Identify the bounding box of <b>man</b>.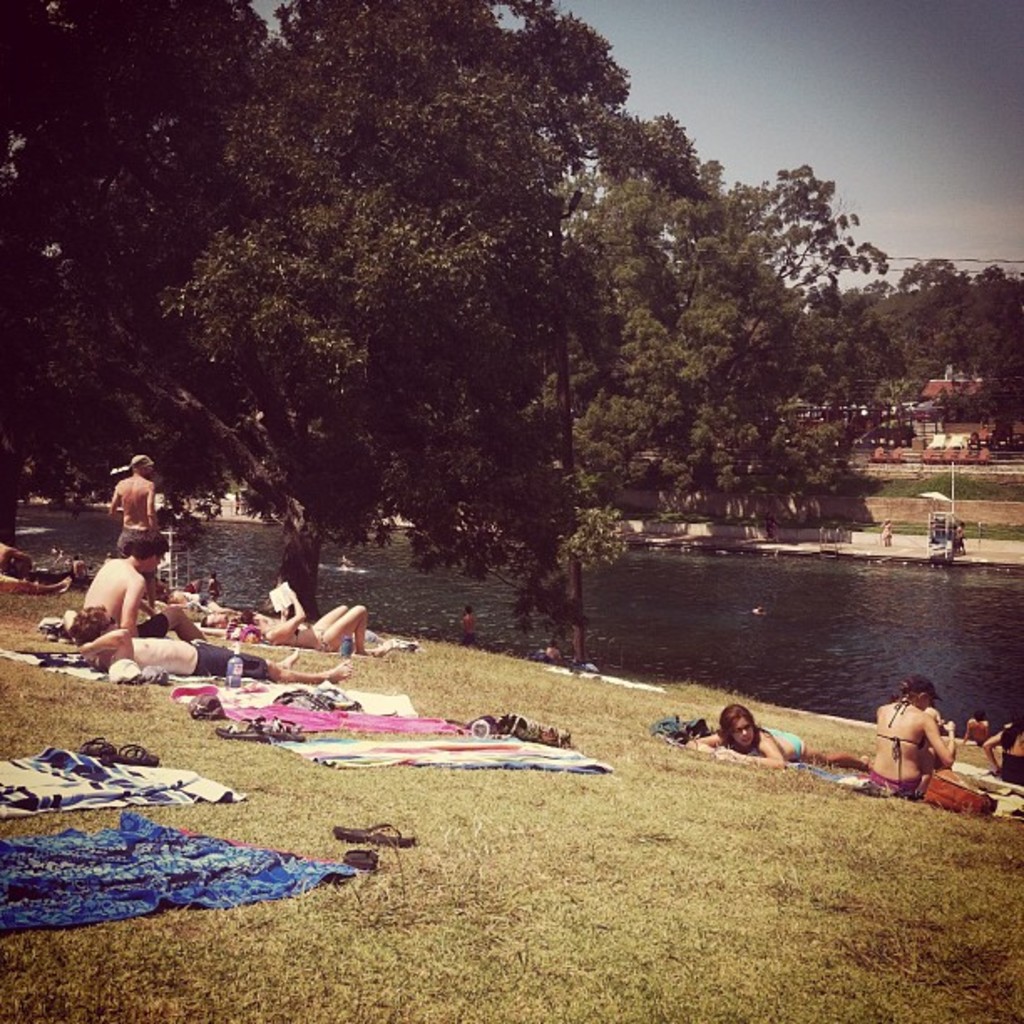
detection(107, 452, 164, 542).
